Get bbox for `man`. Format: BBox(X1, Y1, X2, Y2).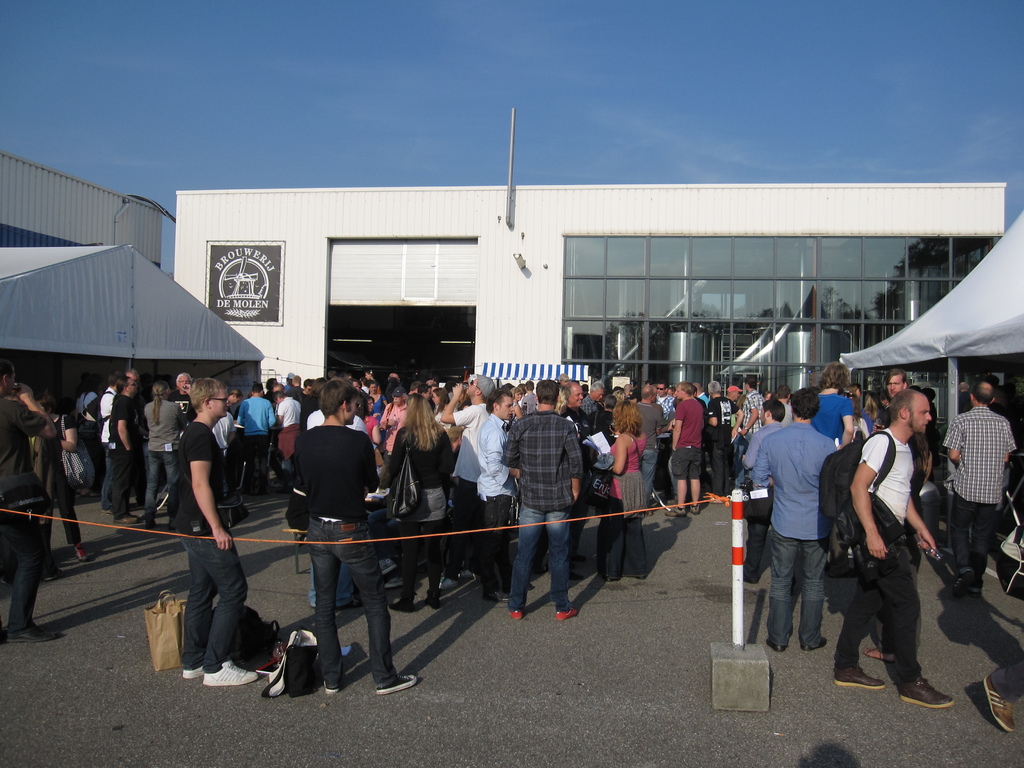
BBox(723, 382, 746, 493).
